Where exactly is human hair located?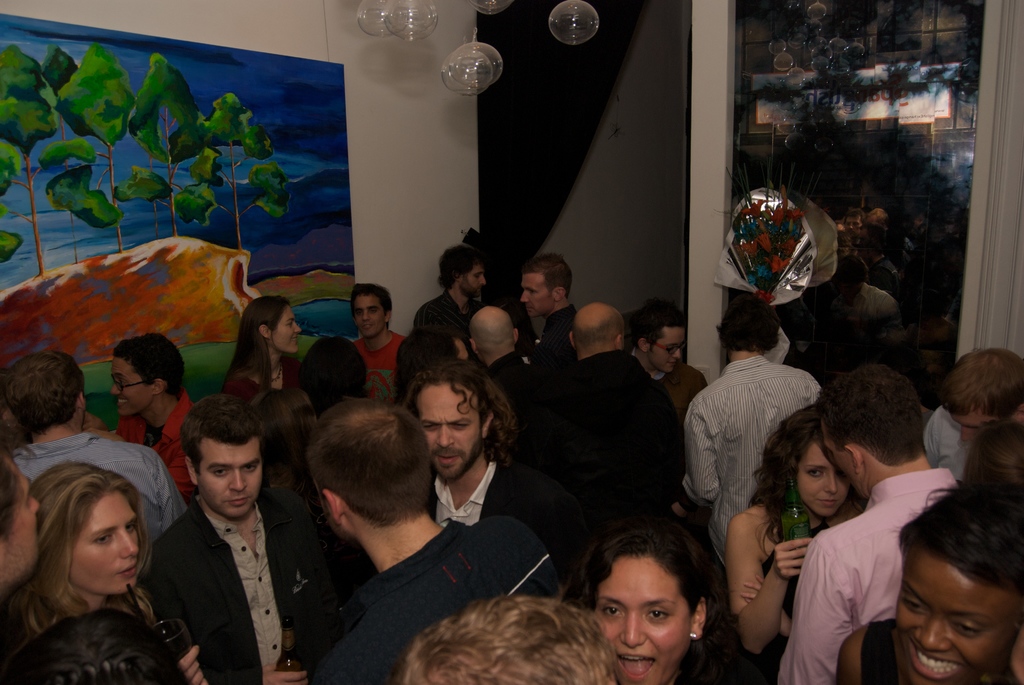
Its bounding box is crop(432, 243, 481, 295).
